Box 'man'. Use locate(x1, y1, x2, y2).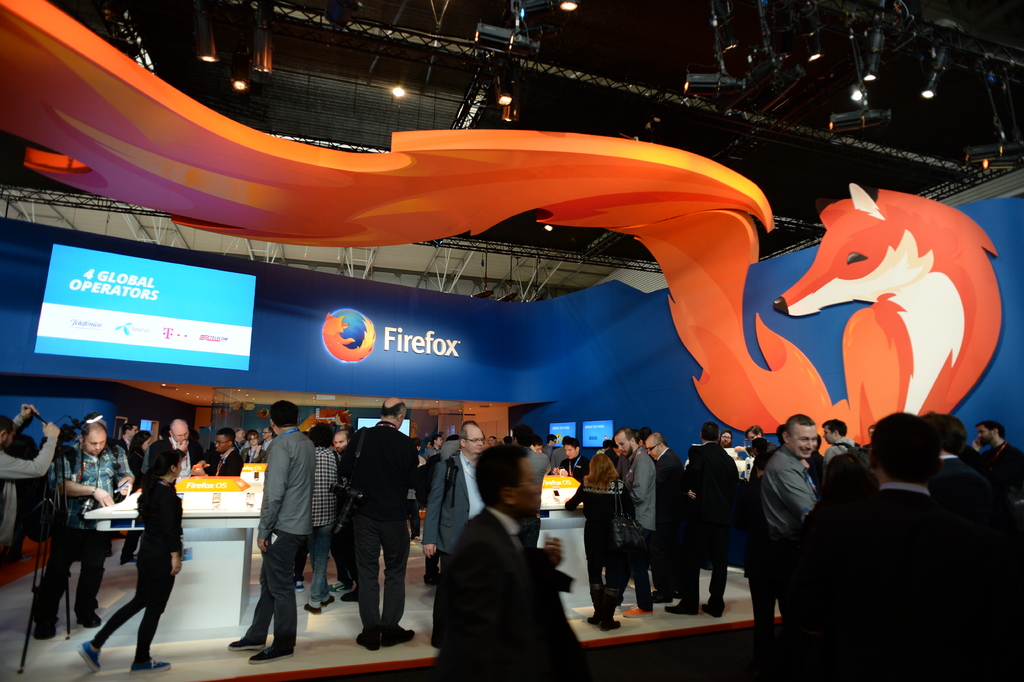
locate(925, 415, 1003, 510).
